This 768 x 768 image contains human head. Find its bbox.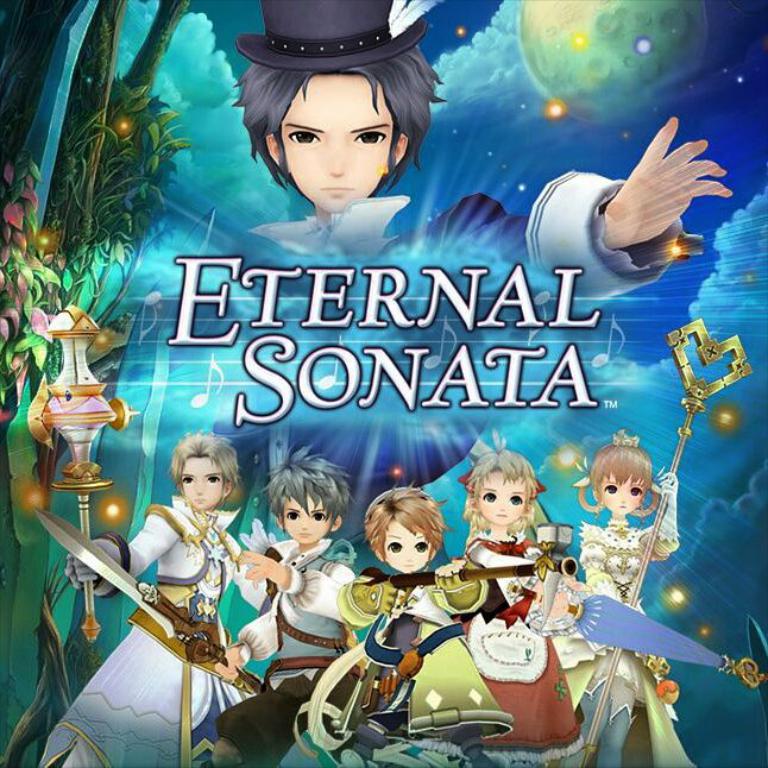
box=[263, 461, 348, 547].
